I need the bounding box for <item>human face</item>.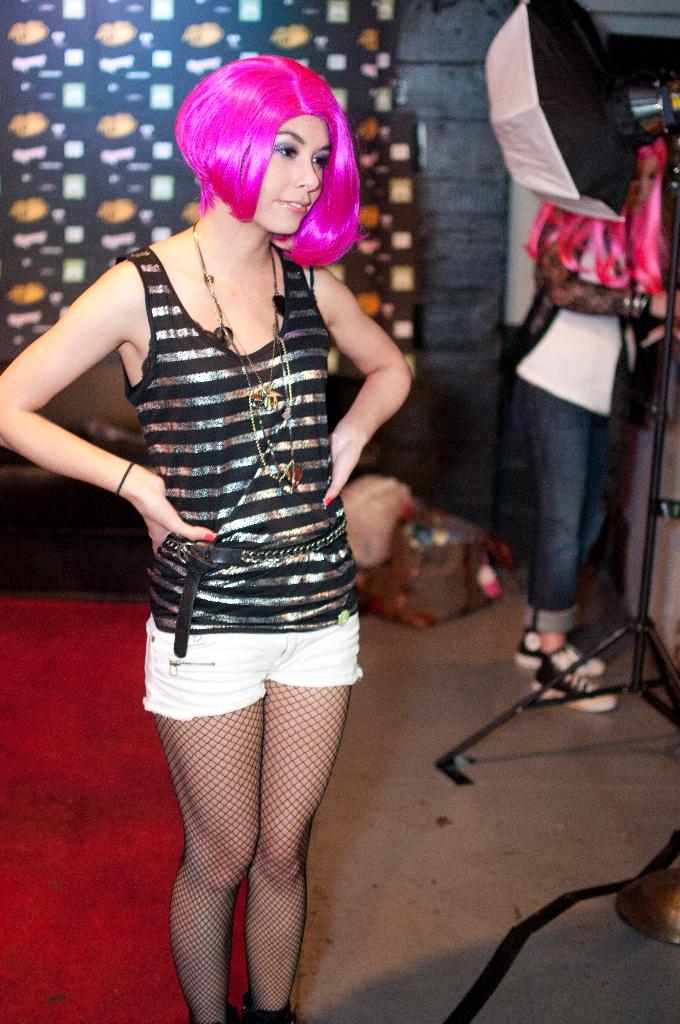
Here it is: select_region(268, 111, 323, 233).
